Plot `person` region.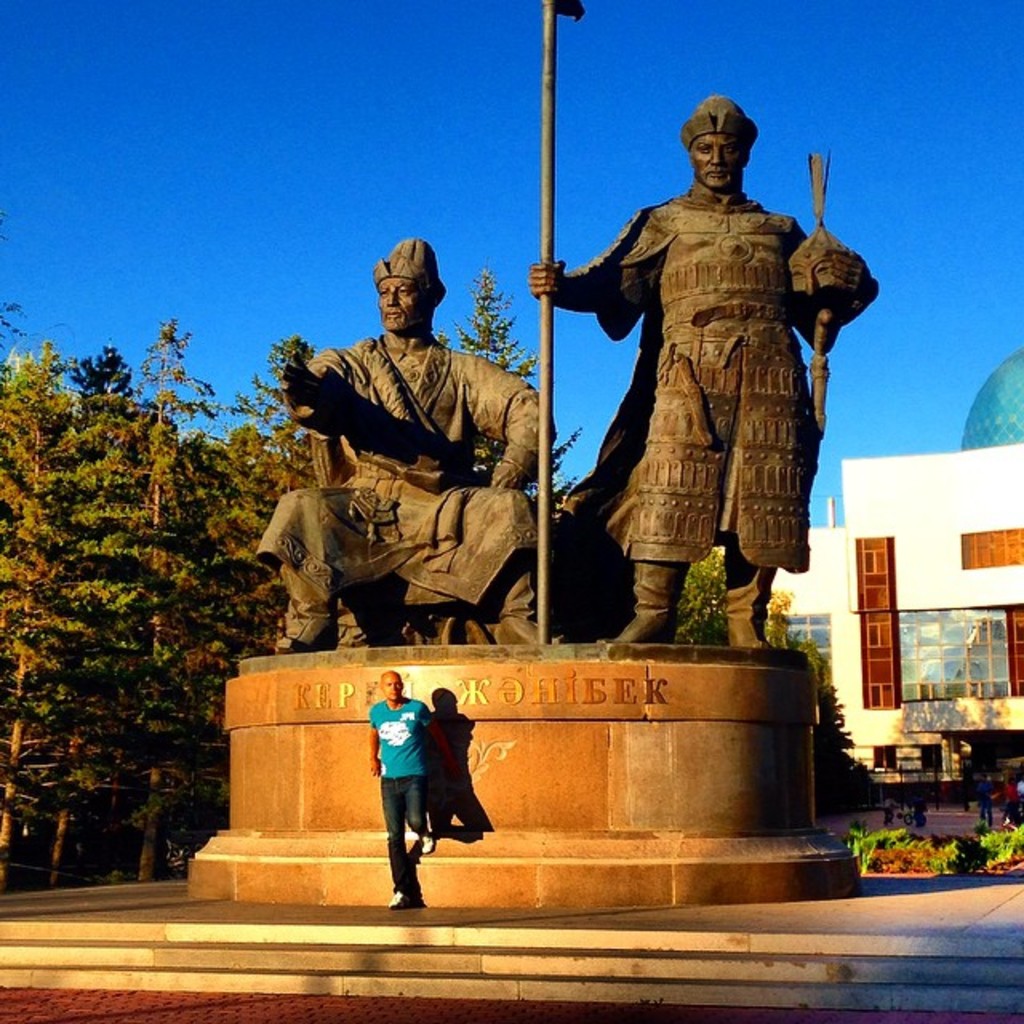
Plotted at region(366, 666, 442, 901).
